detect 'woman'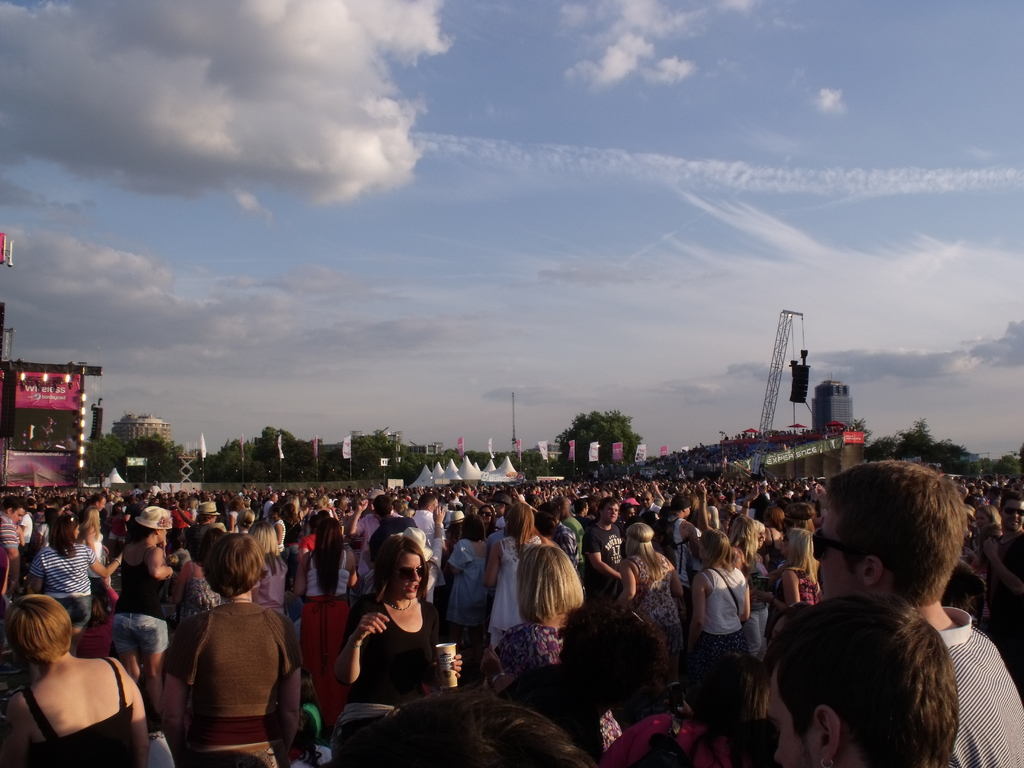
x1=247 y1=518 x2=289 y2=620
